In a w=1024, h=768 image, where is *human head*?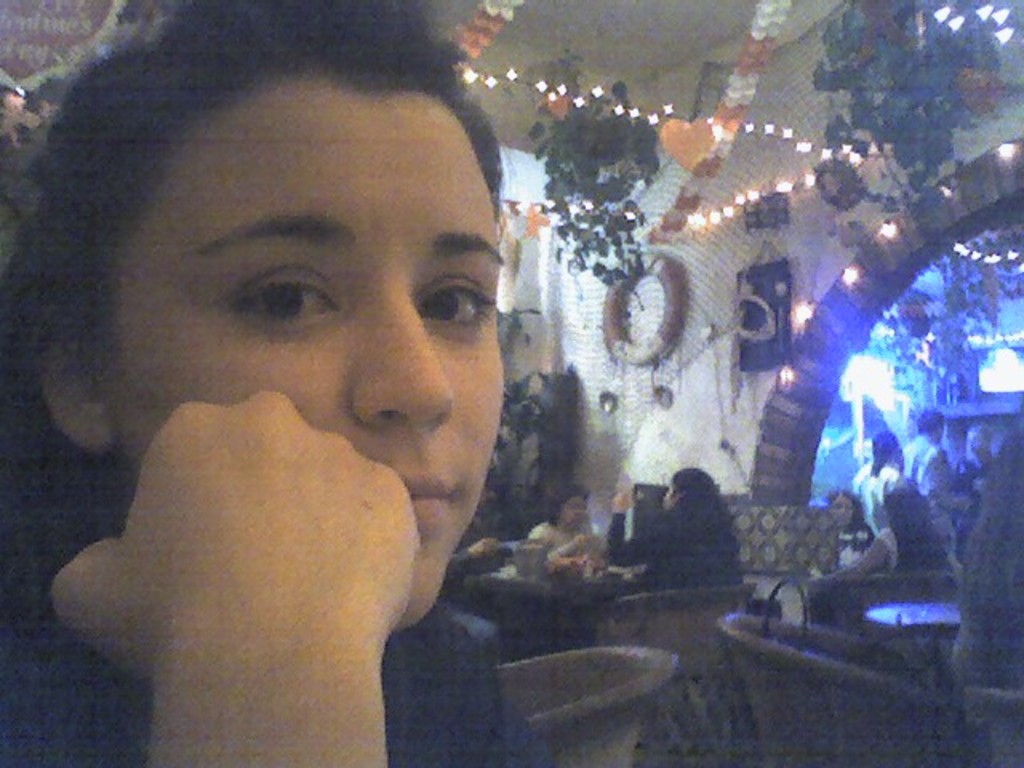
912 402 949 437.
